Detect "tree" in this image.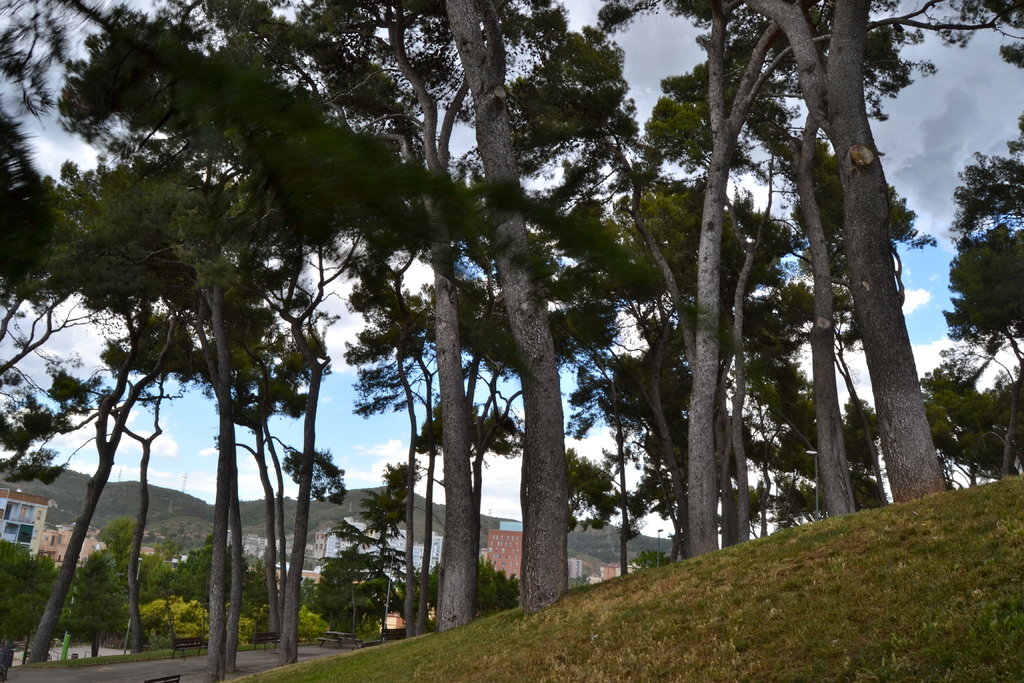
Detection: select_region(949, 110, 1023, 242).
